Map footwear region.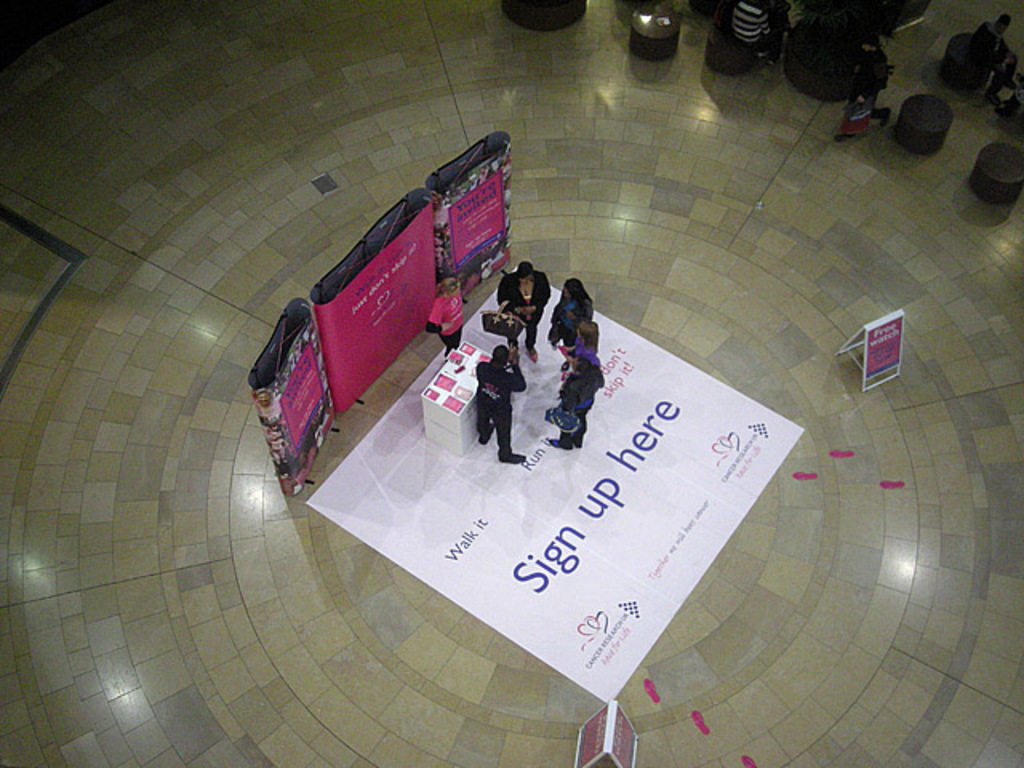
Mapped to 528, 346, 539, 362.
